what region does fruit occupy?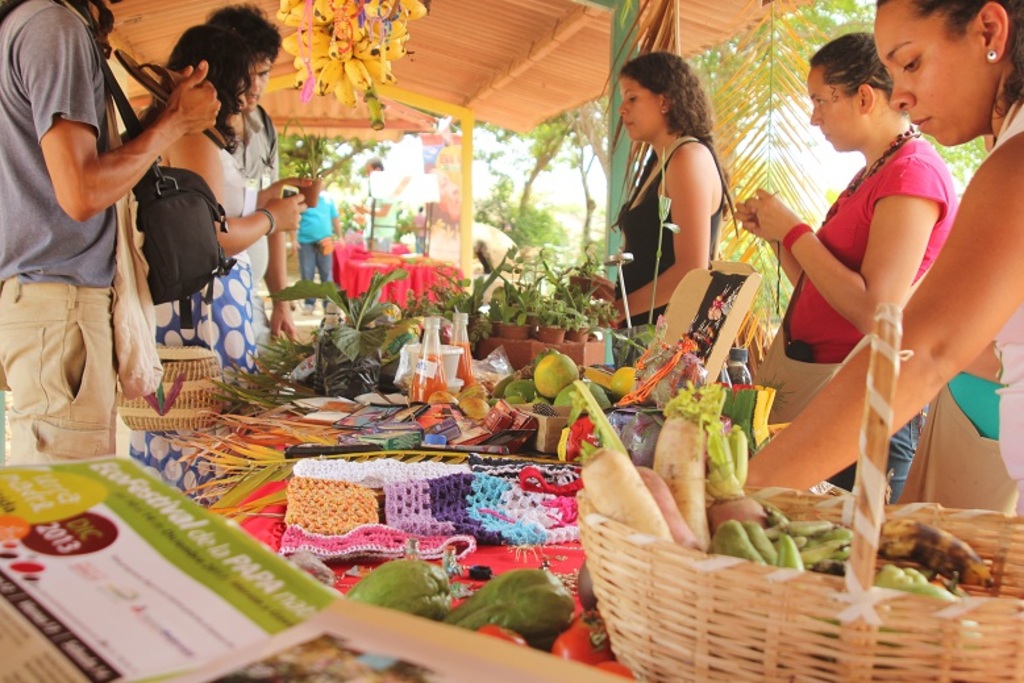
x1=436 y1=569 x2=587 y2=632.
